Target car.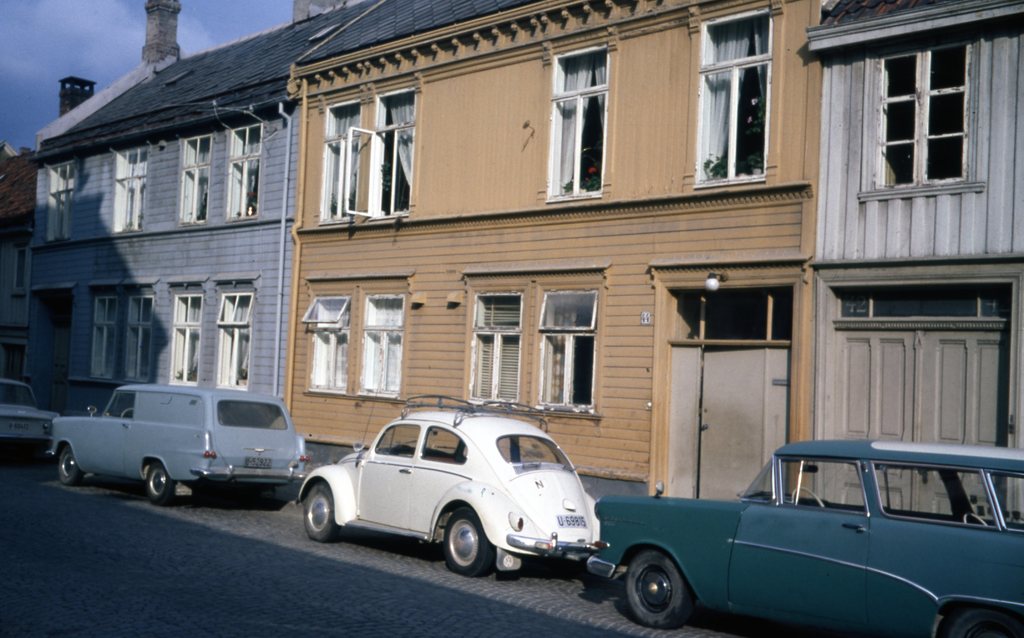
Target region: 287/411/628/591.
